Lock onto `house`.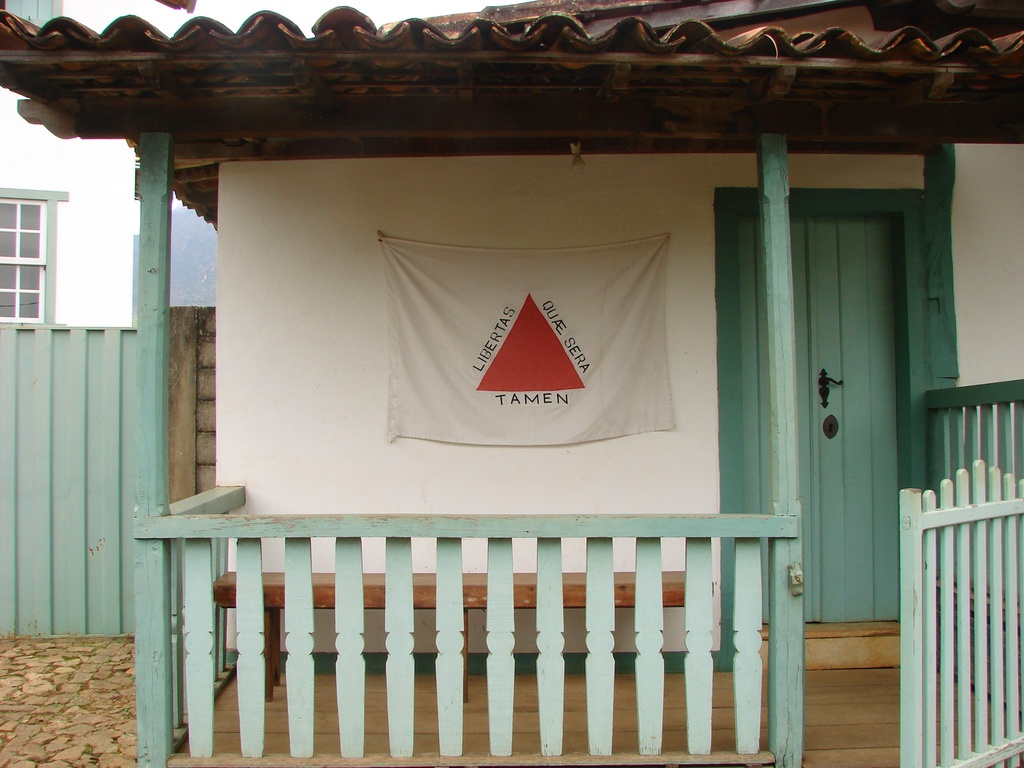
Locked: 0/0/1023/767.
